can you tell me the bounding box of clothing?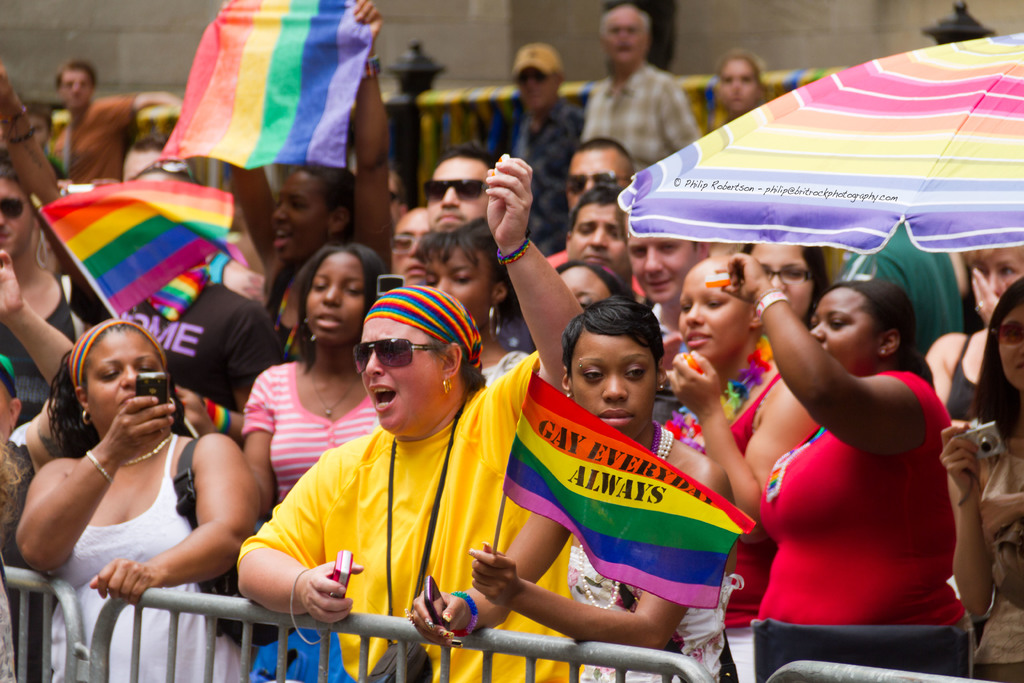
locate(568, 542, 748, 682).
